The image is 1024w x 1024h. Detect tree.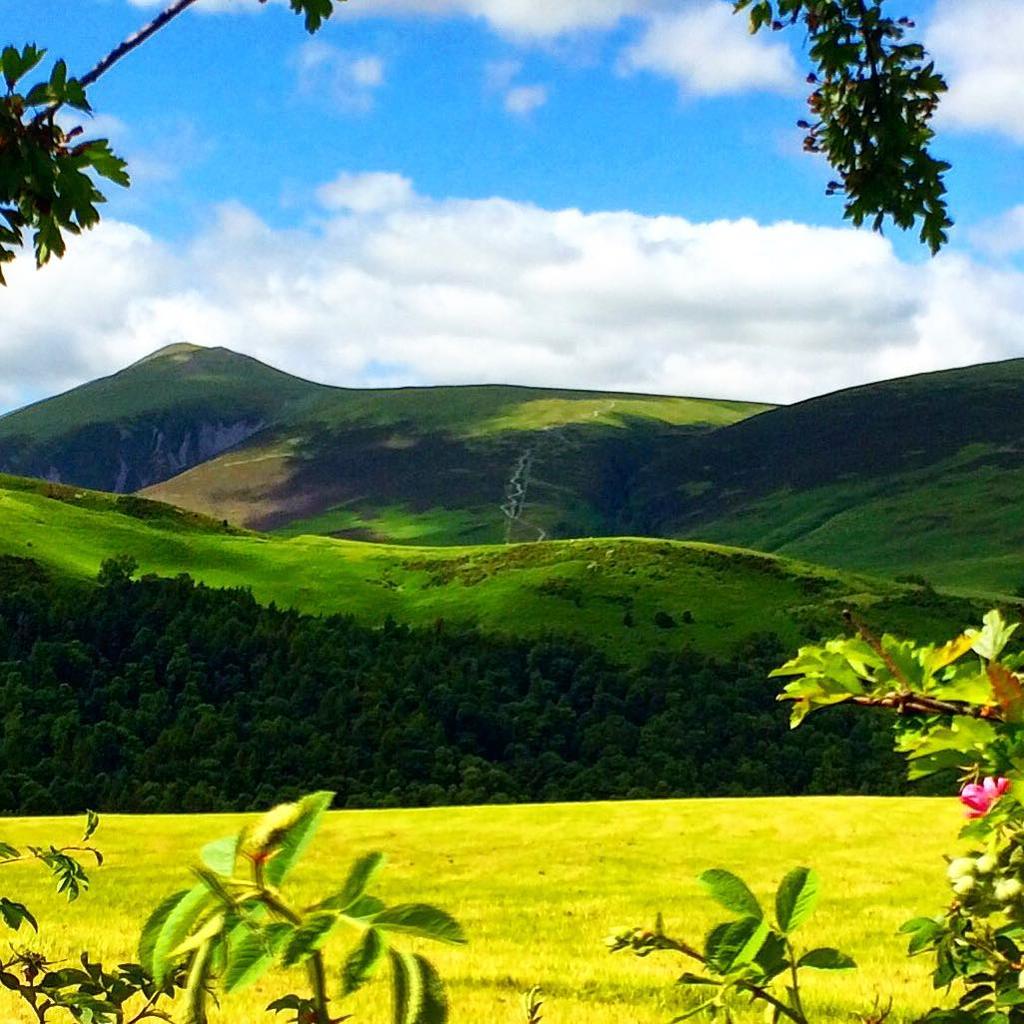
Detection: <bbox>0, 0, 956, 277</bbox>.
